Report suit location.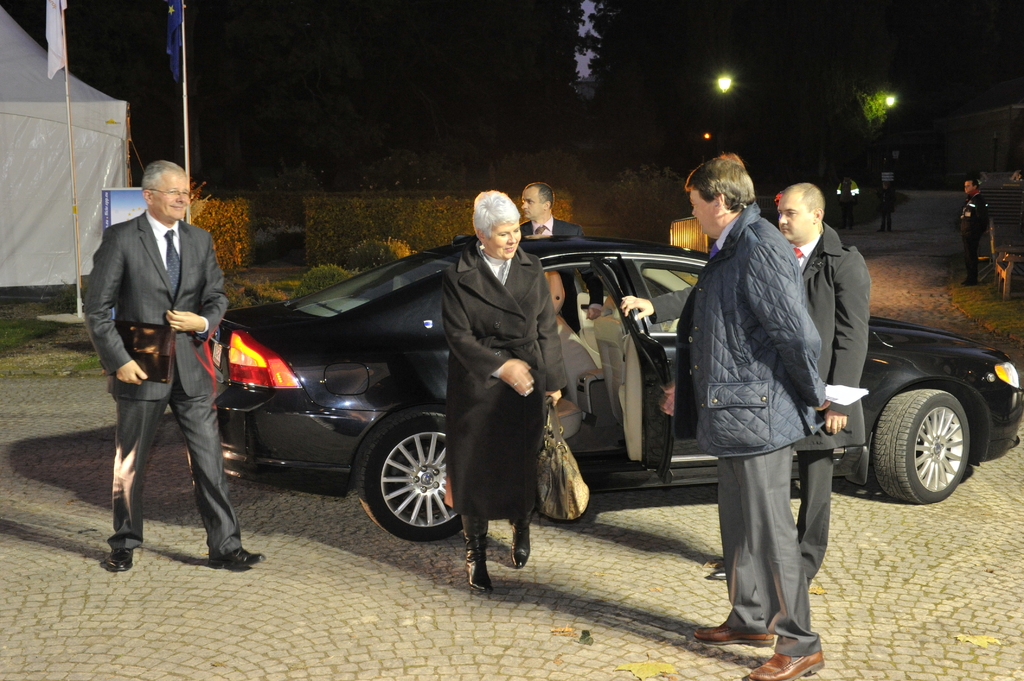
Report: 513:218:604:343.
